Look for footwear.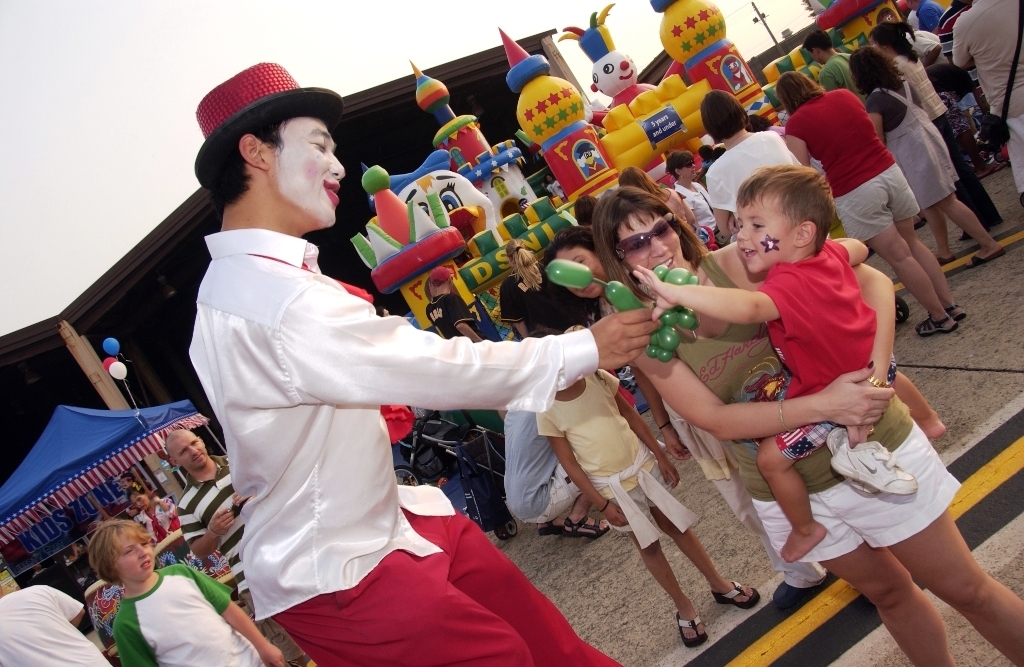
Found: <bbox>708, 577, 761, 610</bbox>.
